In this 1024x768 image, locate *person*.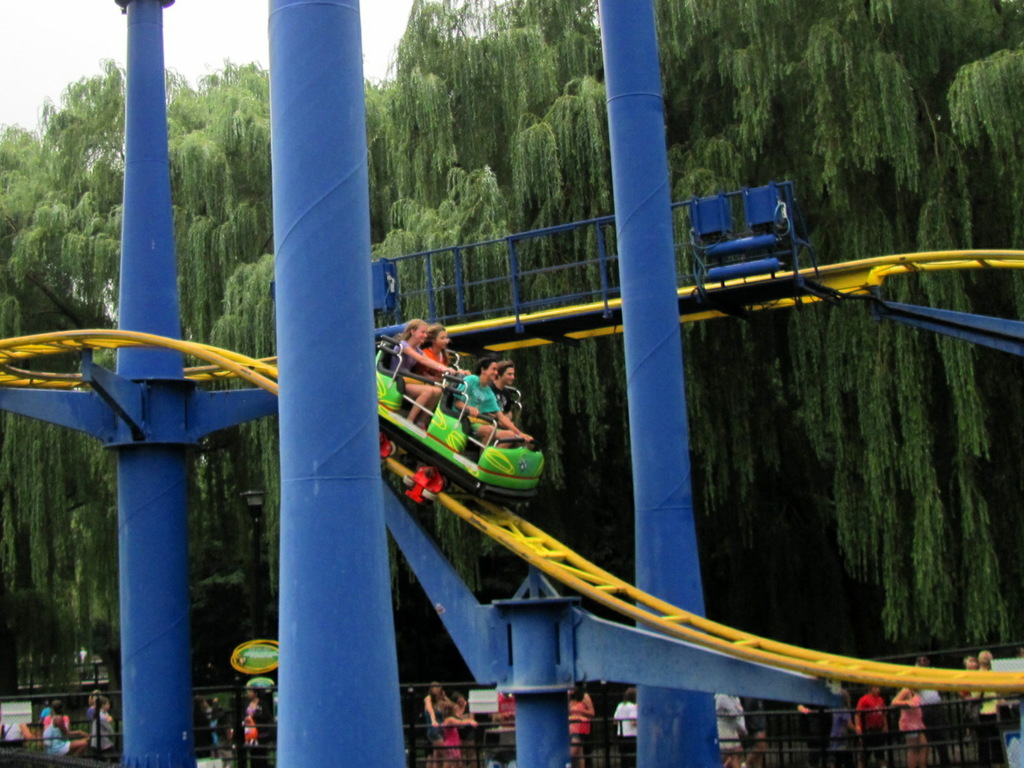
Bounding box: 45:699:91:758.
